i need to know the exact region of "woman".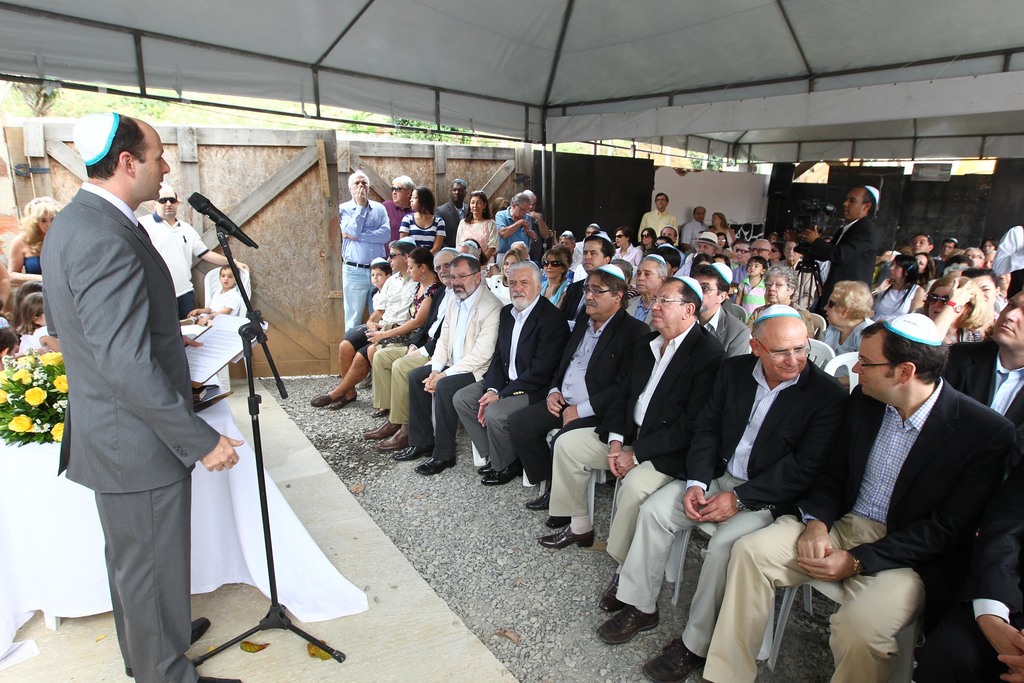
Region: <box>4,189,54,288</box>.
